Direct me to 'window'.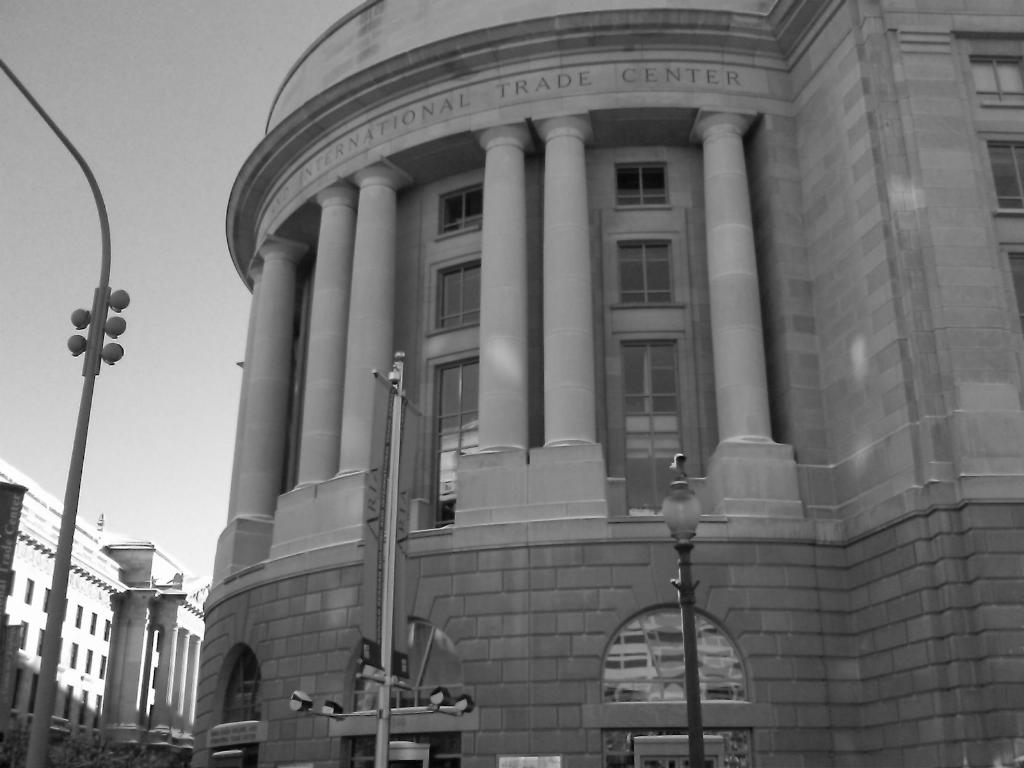
Direction: (left=102, top=620, right=113, bottom=644).
